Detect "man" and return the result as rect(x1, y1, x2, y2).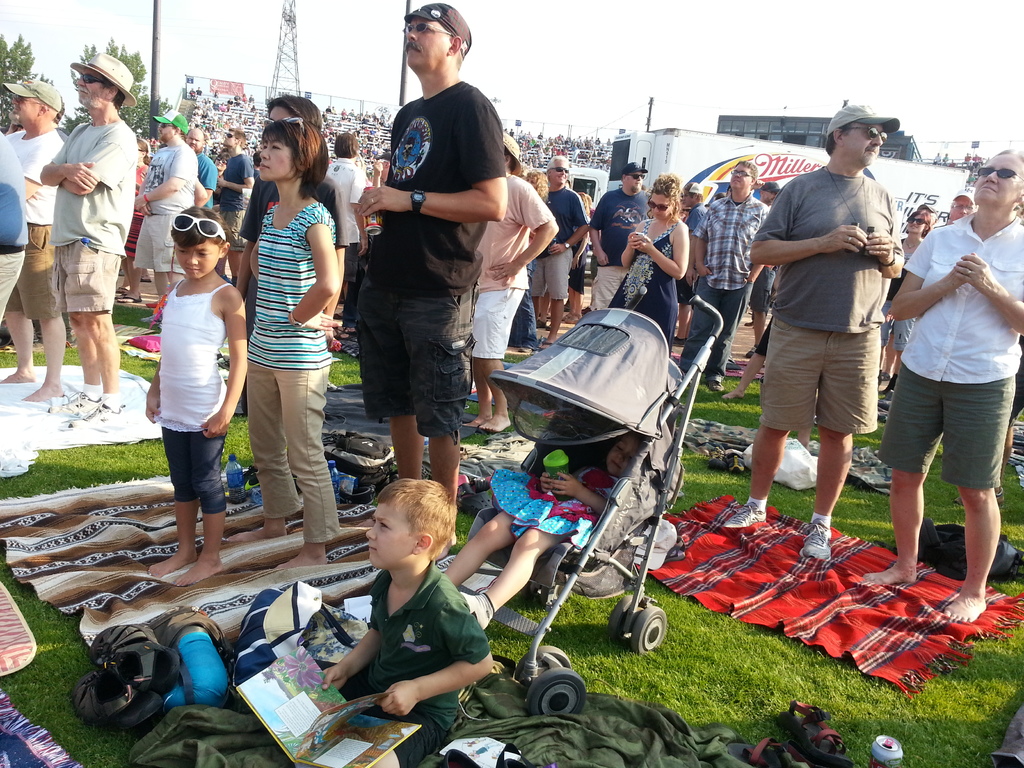
rect(348, 3, 514, 561).
